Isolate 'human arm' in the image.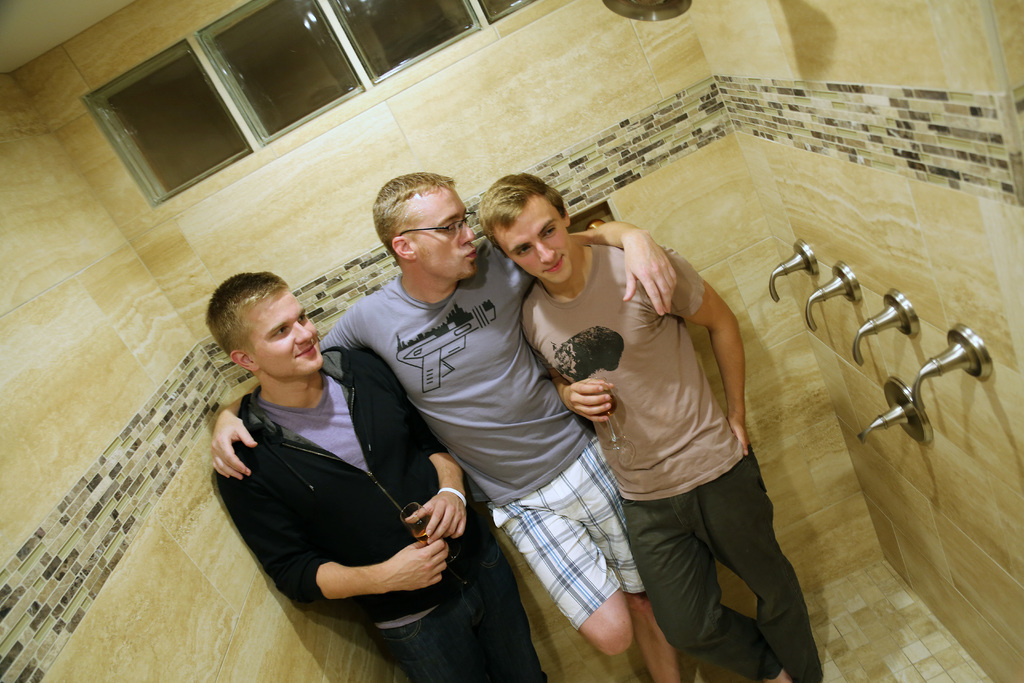
Isolated region: (655, 236, 751, 457).
